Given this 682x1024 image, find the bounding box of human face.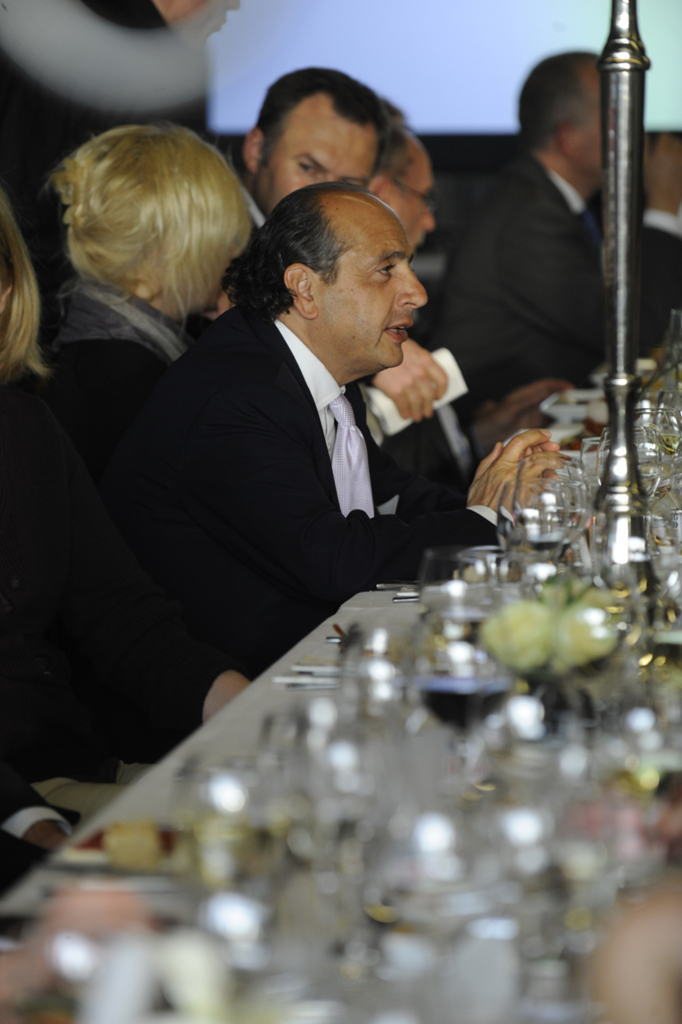
<bbox>257, 82, 380, 234</bbox>.
